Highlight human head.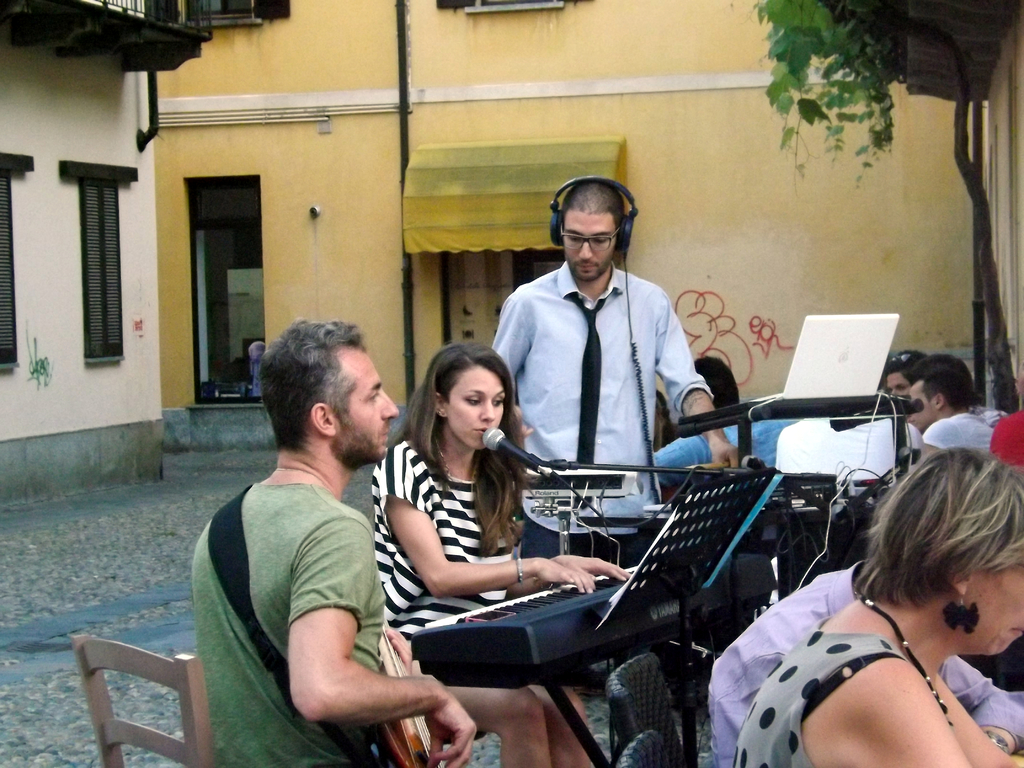
Highlighted region: select_region(988, 410, 1023, 486).
